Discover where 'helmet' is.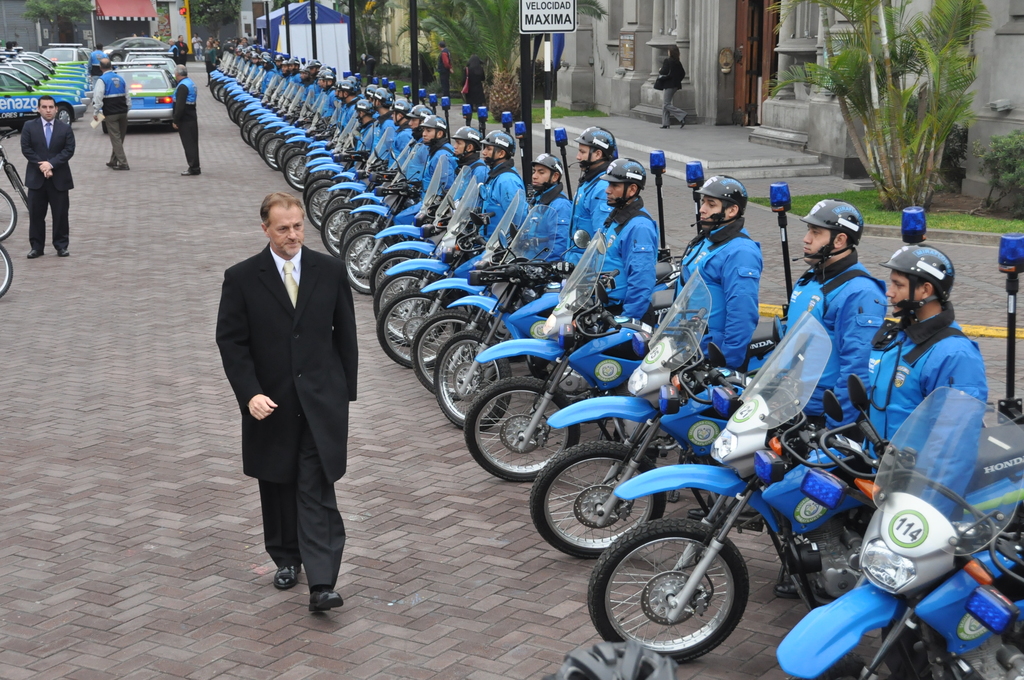
Discovered at BBox(883, 240, 965, 329).
